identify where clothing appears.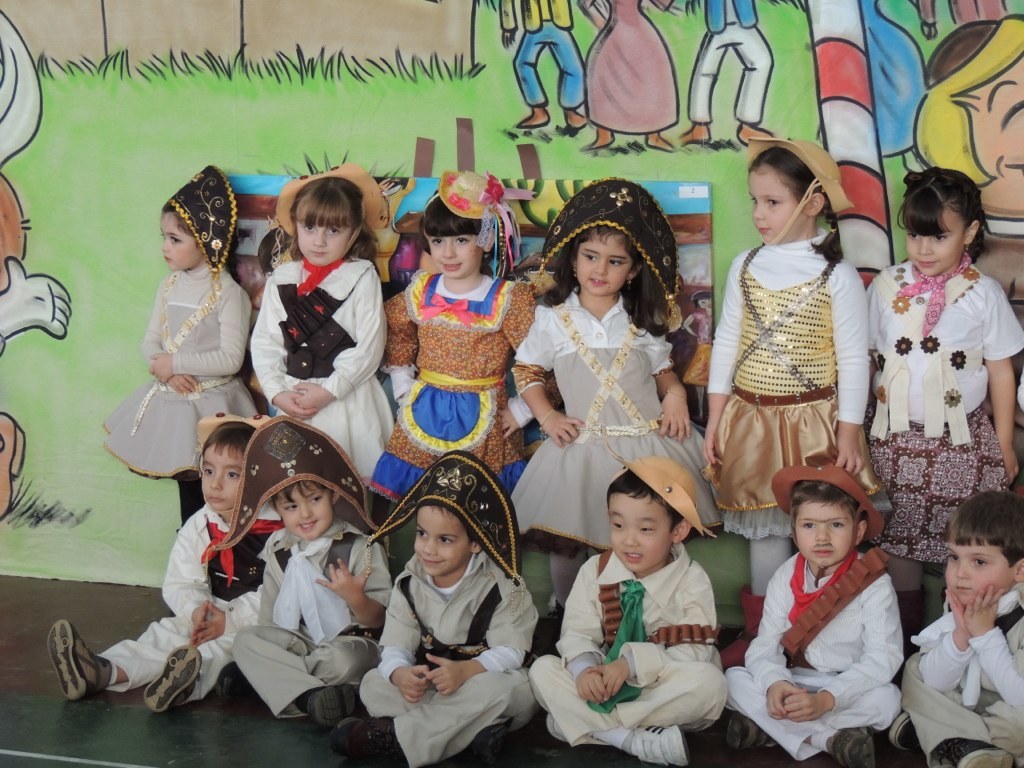
Appears at region(734, 525, 920, 745).
